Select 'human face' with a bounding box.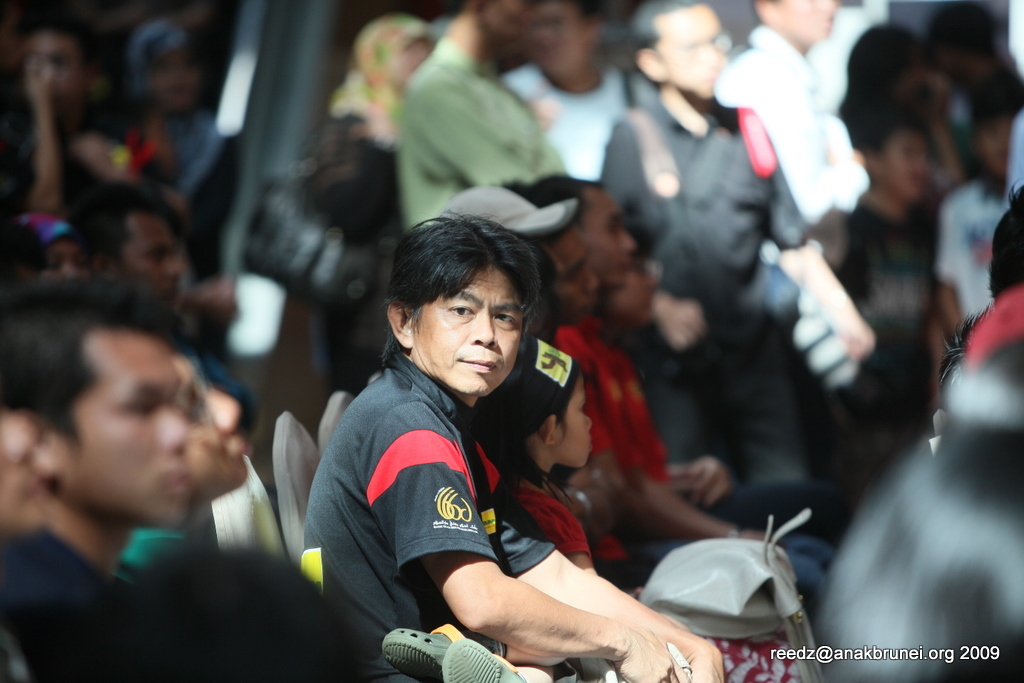
detection(579, 186, 636, 283).
